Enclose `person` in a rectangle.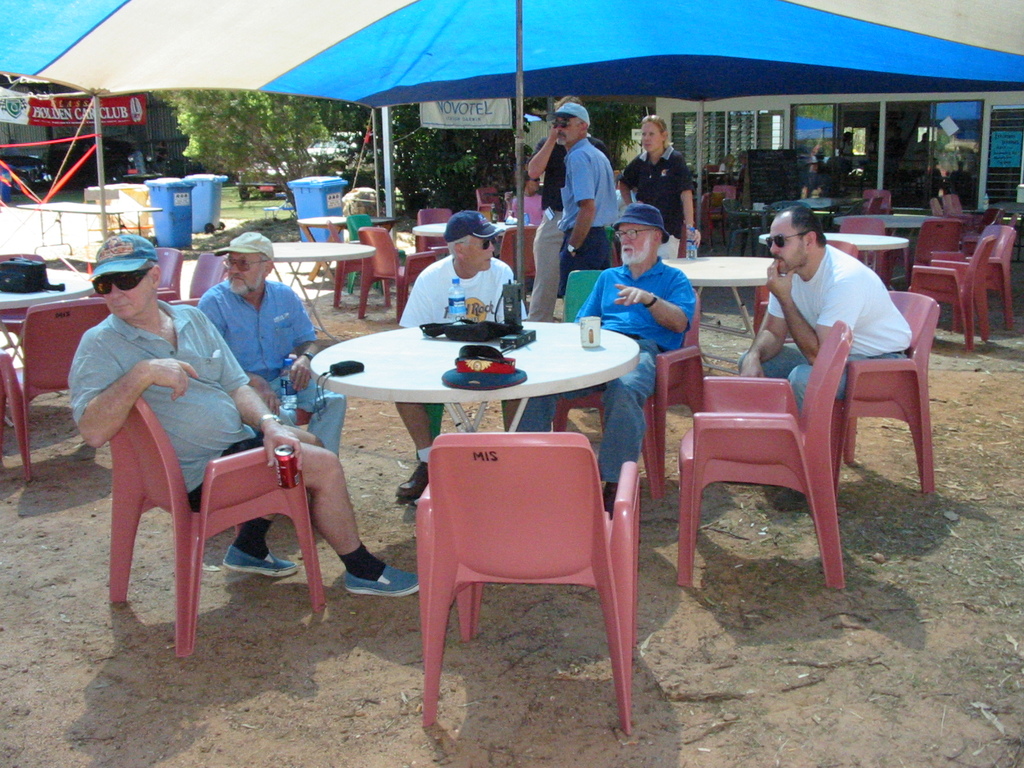
72, 227, 426, 602.
